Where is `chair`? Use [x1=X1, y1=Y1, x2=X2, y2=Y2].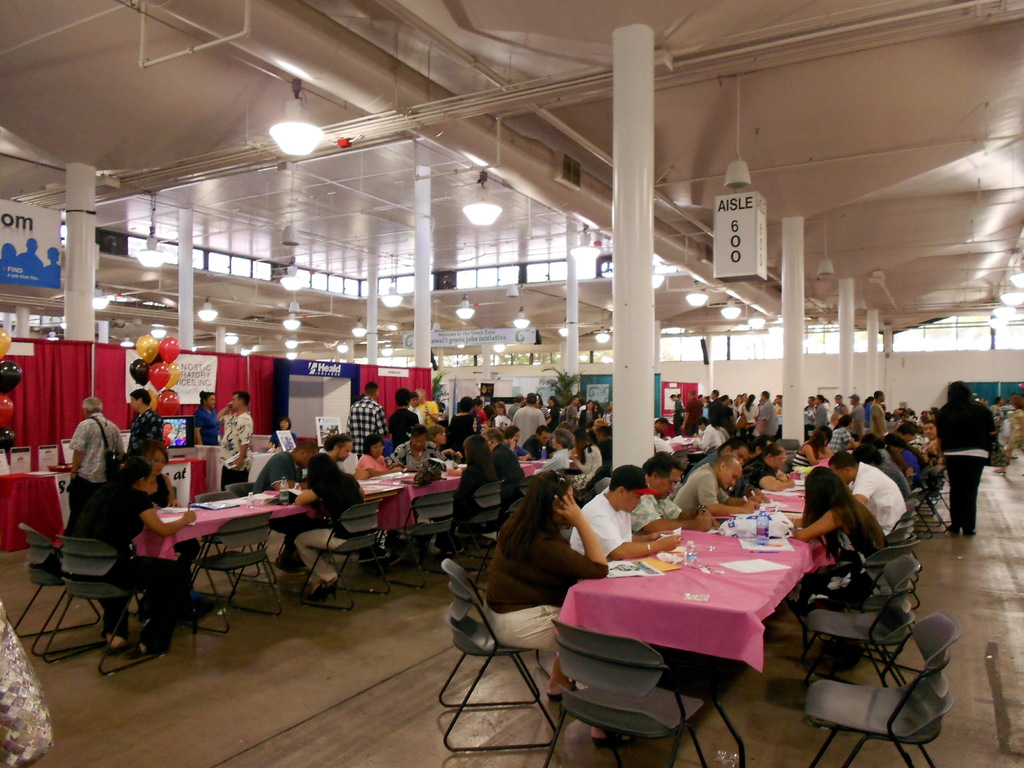
[x1=556, y1=460, x2=587, y2=500].
